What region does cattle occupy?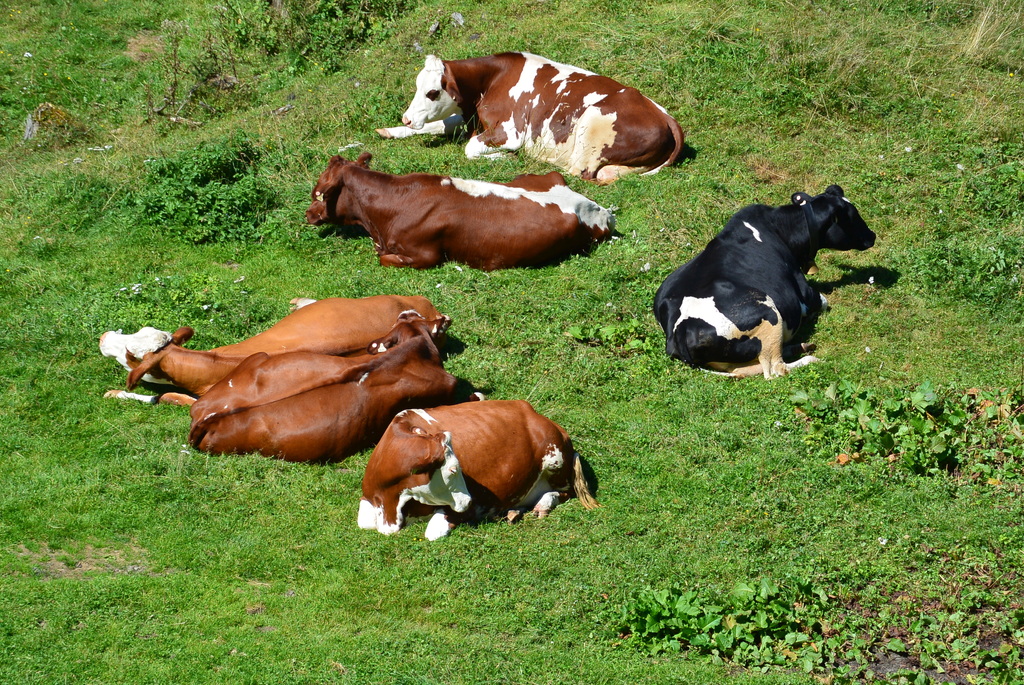
l=375, t=52, r=682, b=185.
